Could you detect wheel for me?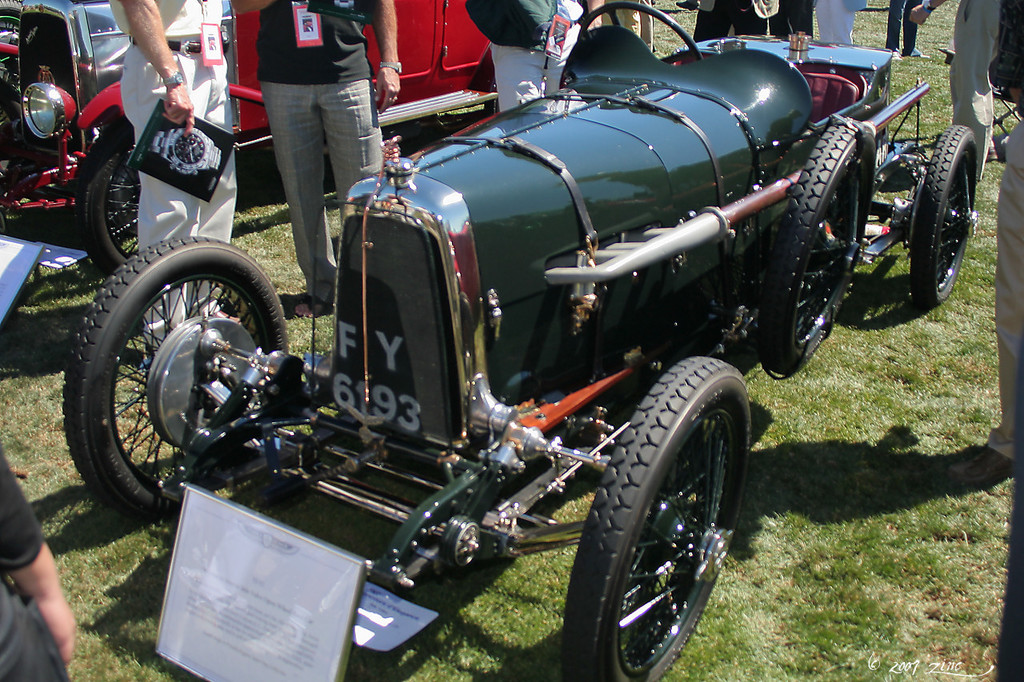
Detection result: {"x1": 0, "y1": 129, "x2": 55, "y2": 237}.
